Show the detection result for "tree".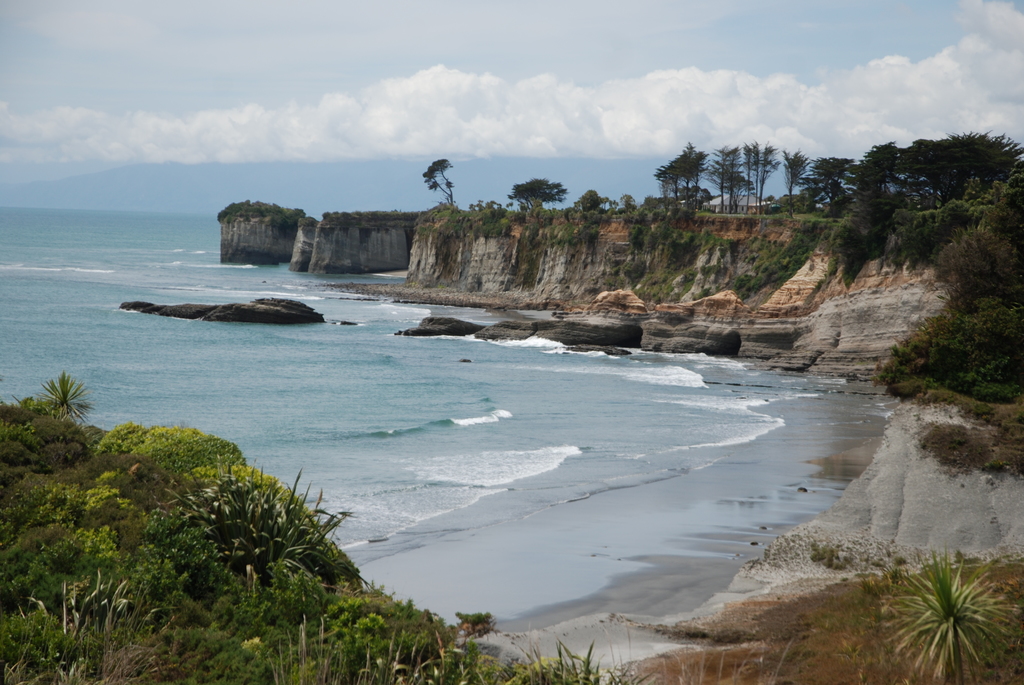
box(425, 154, 468, 205).
